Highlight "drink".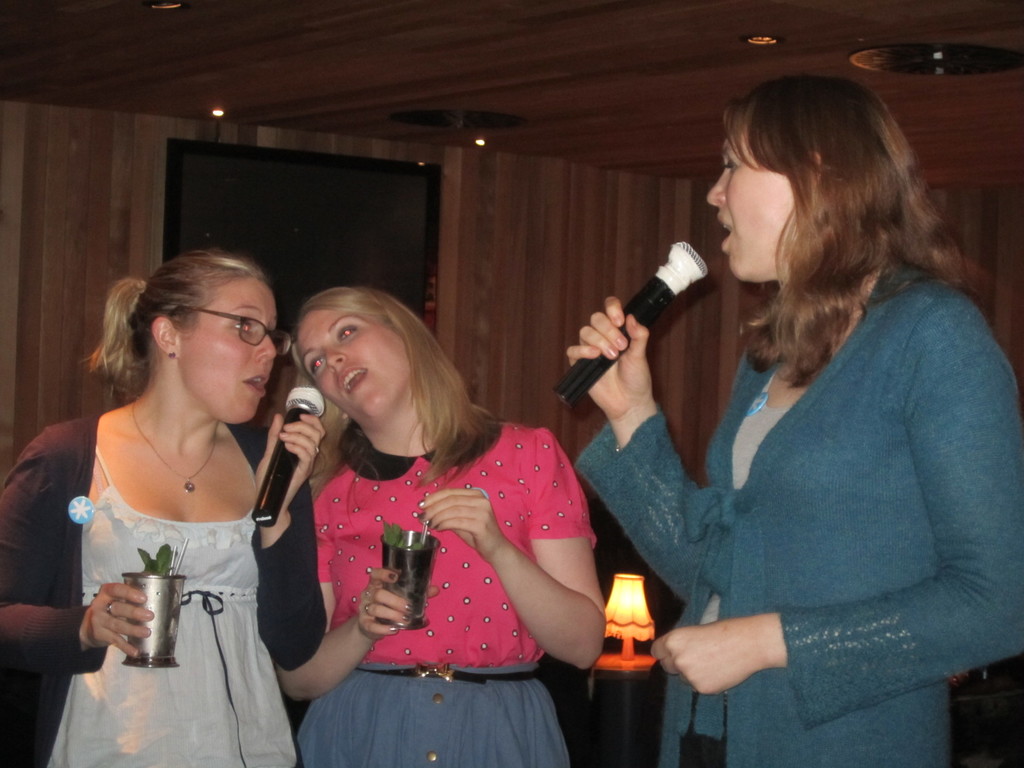
Highlighted region: left=589, top=542, right=675, bottom=728.
